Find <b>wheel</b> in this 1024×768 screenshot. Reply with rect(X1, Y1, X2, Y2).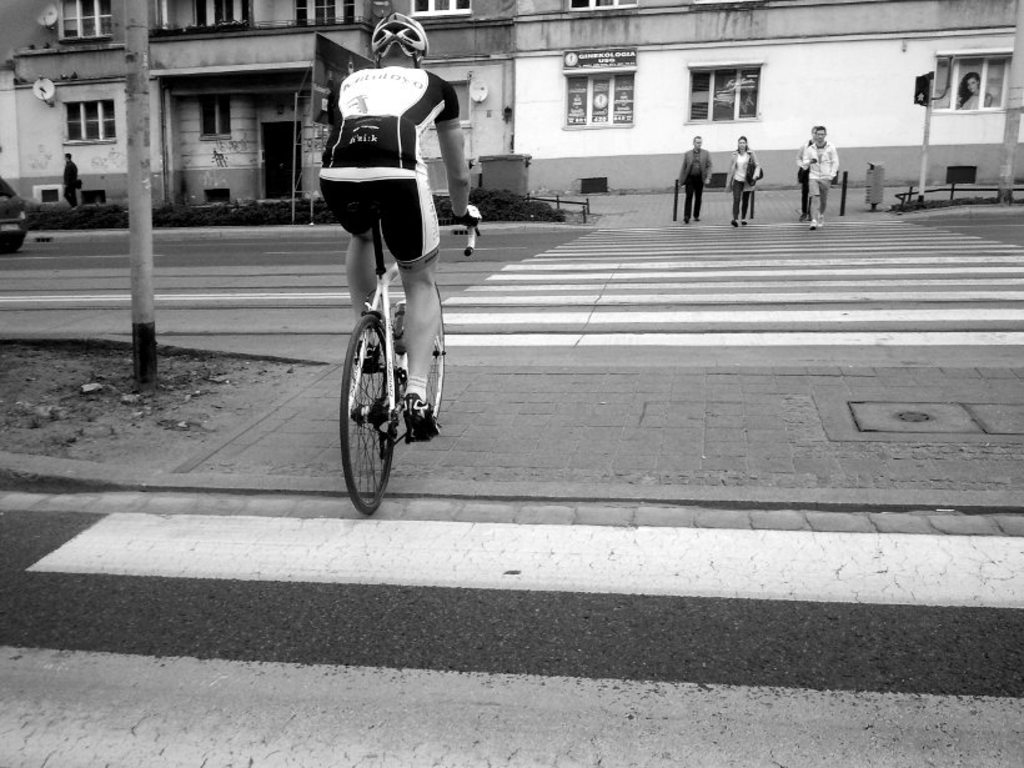
rect(0, 234, 21, 254).
